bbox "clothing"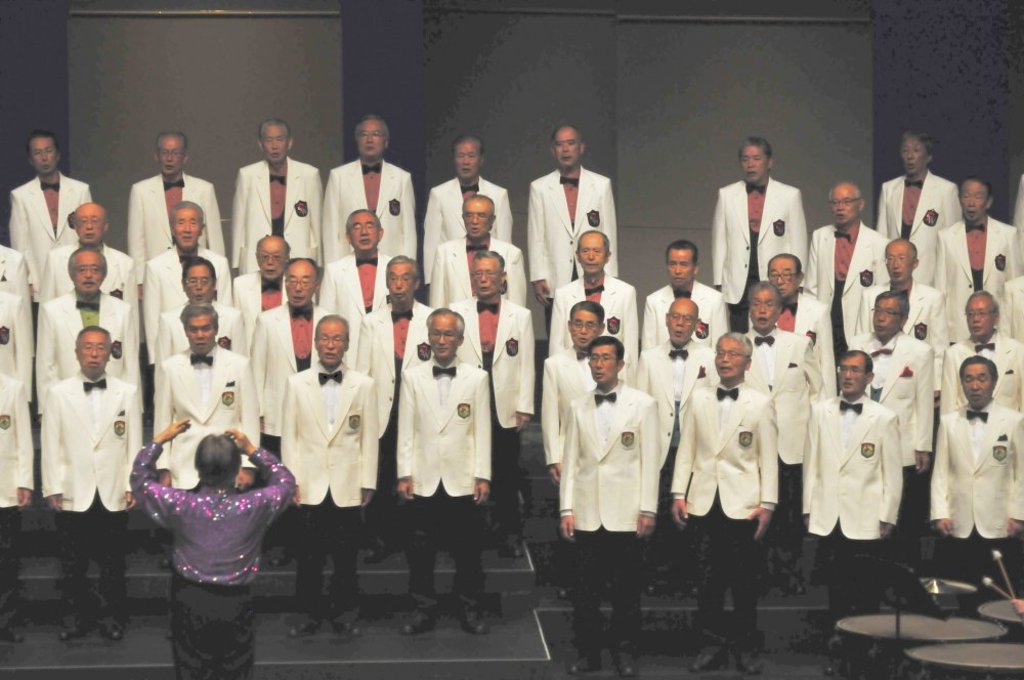
(left=0, top=287, right=30, bottom=397)
